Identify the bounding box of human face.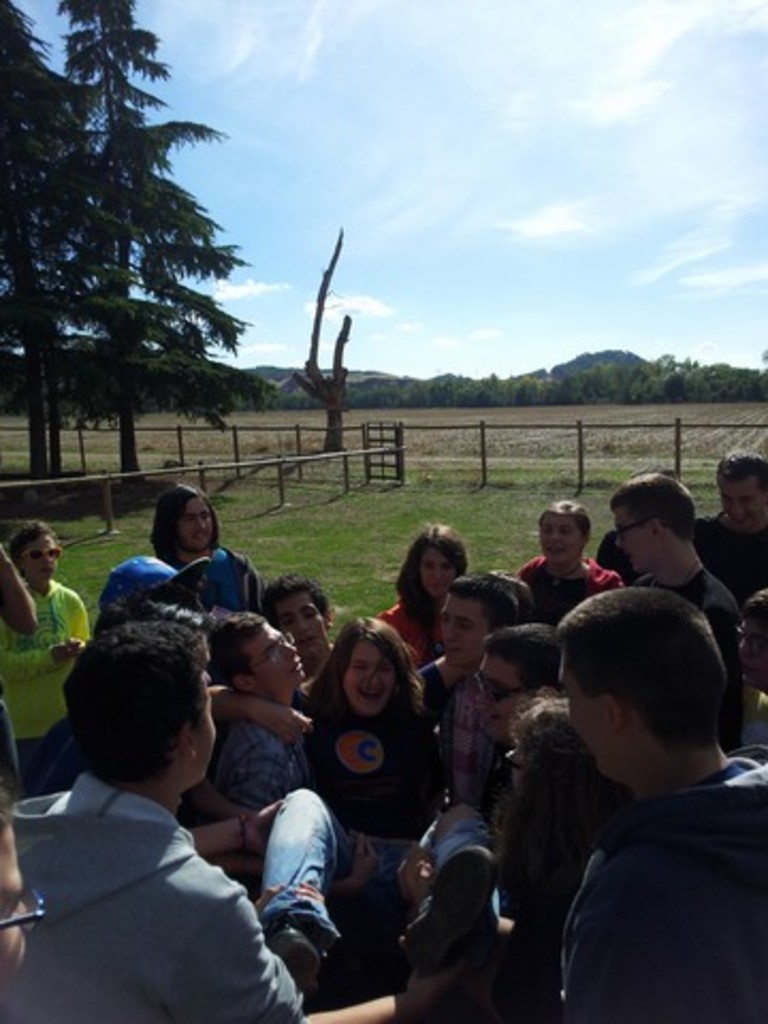
(x1=736, y1=614, x2=766, y2=687).
